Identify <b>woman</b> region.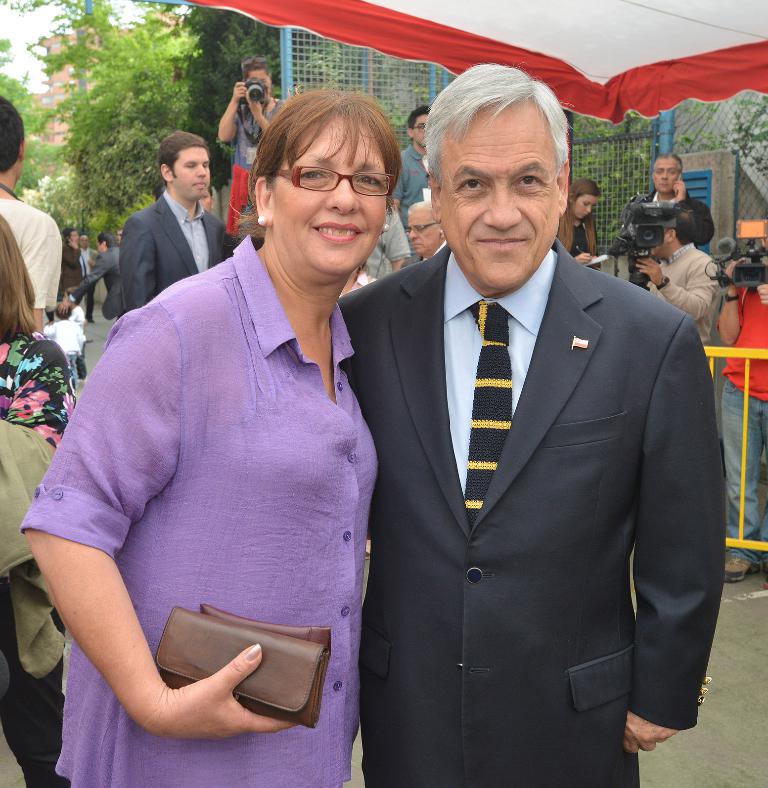
Region: [559, 180, 609, 270].
